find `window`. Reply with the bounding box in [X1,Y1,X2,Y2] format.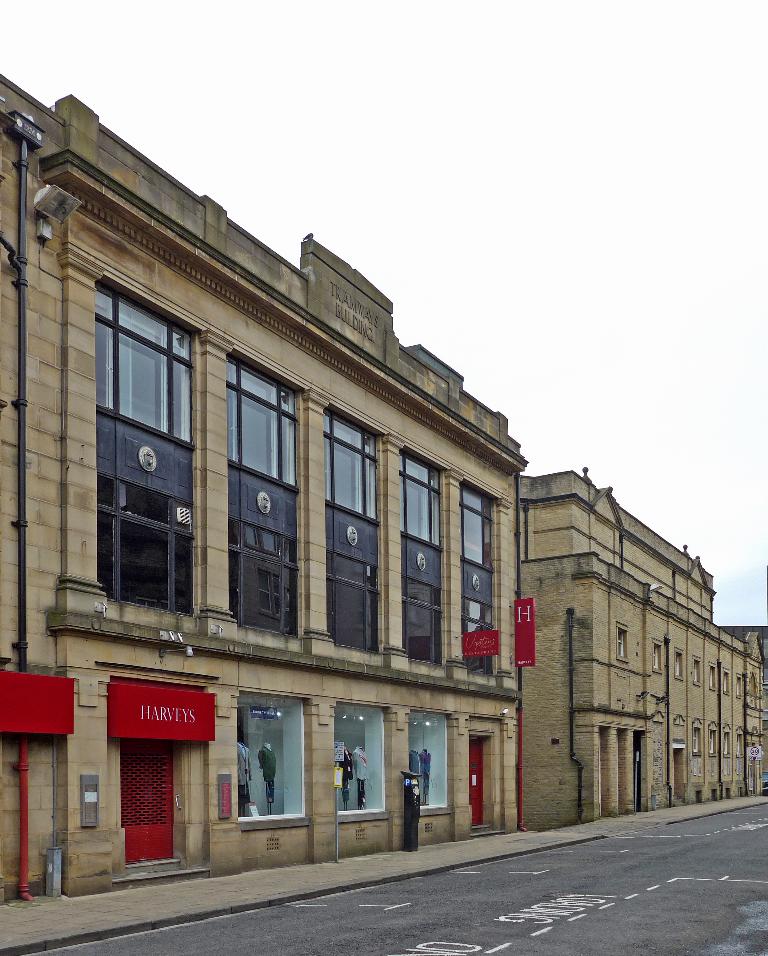
[707,719,718,756].
